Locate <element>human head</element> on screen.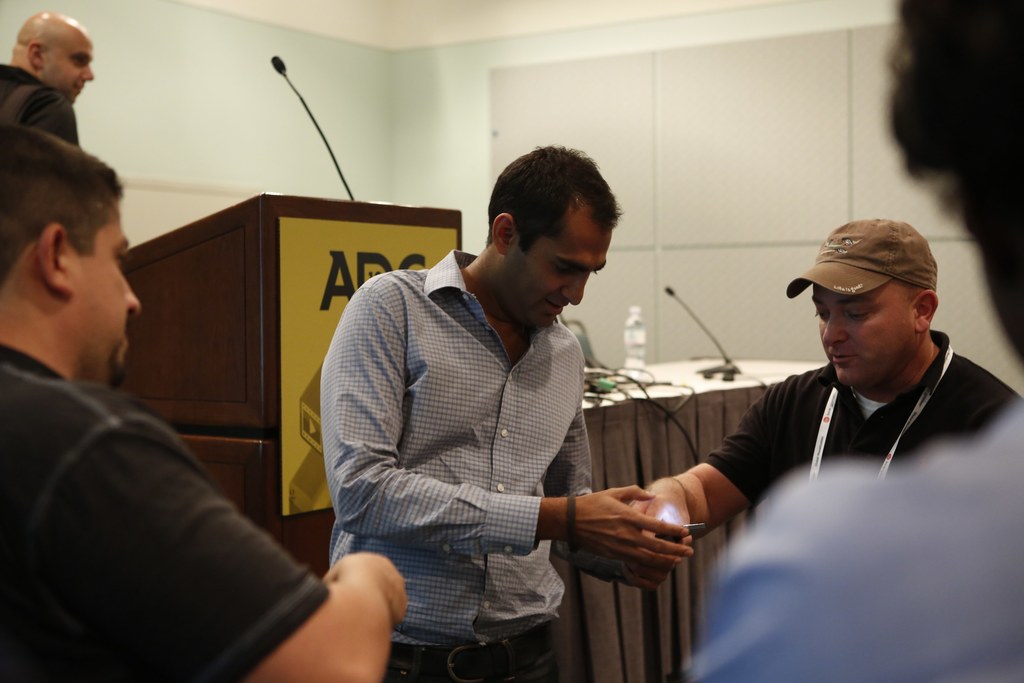
On screen at select_region(884, 0, 1023, 384).
